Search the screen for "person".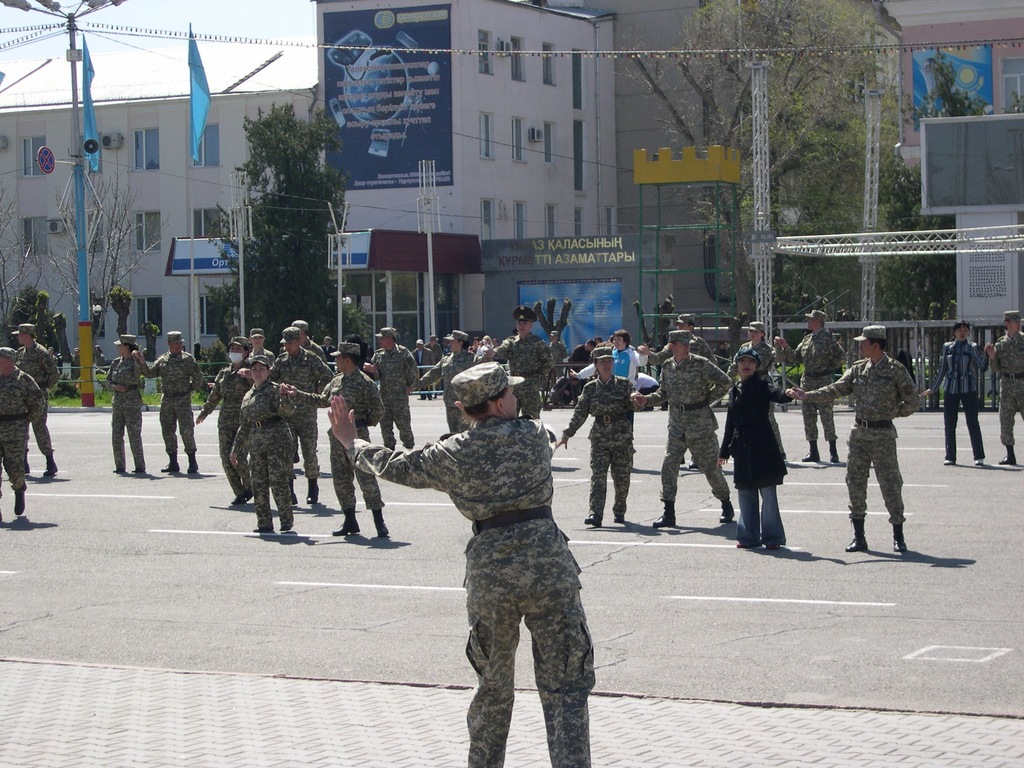
Found at rect(227, 358, 301, 538).
